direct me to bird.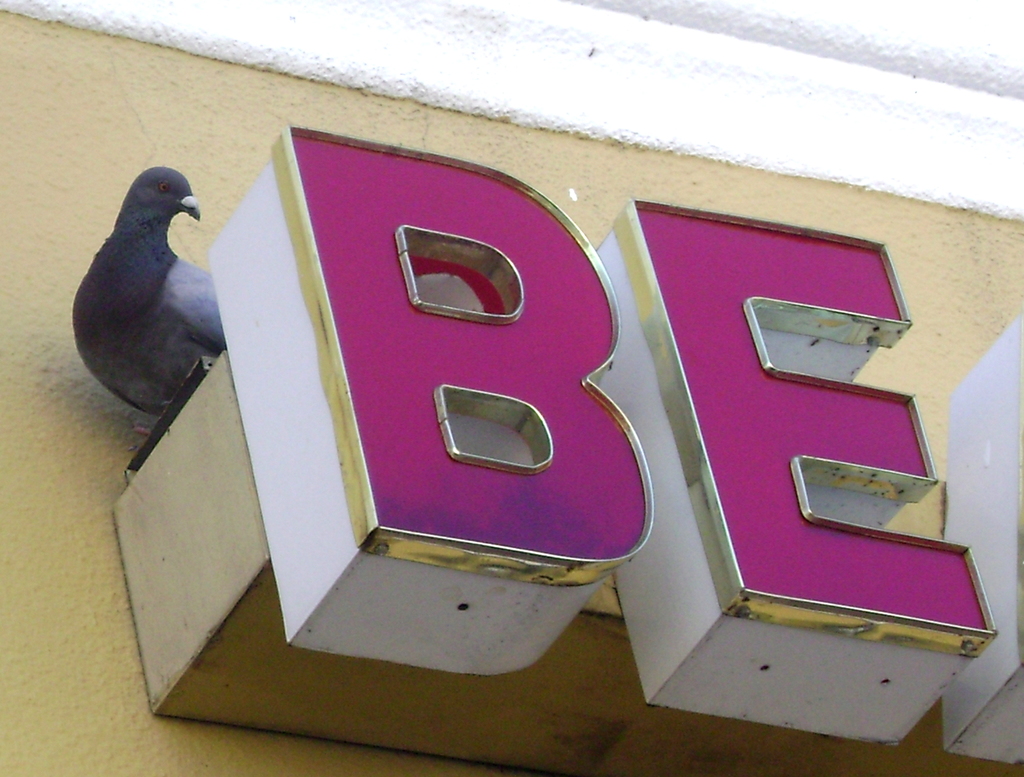
Direction: {"left": 64, "top": 156, "right": 232, "bottom": 440}.
